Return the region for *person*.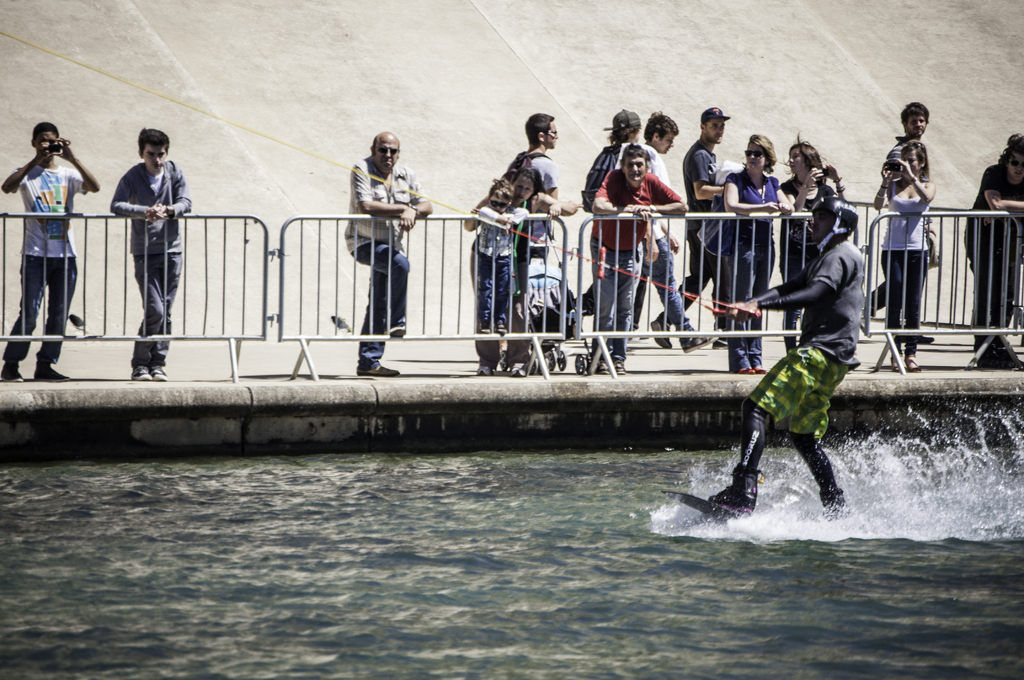
[461, 166, 563, 374].
